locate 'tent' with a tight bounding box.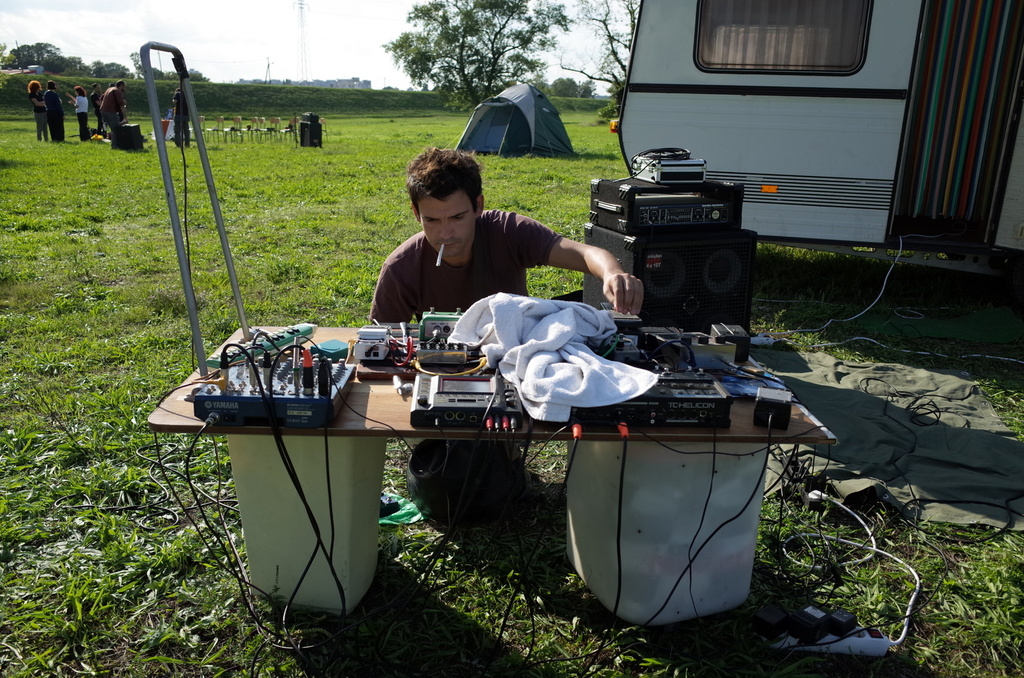
<box>444,75,587,163</box>.
